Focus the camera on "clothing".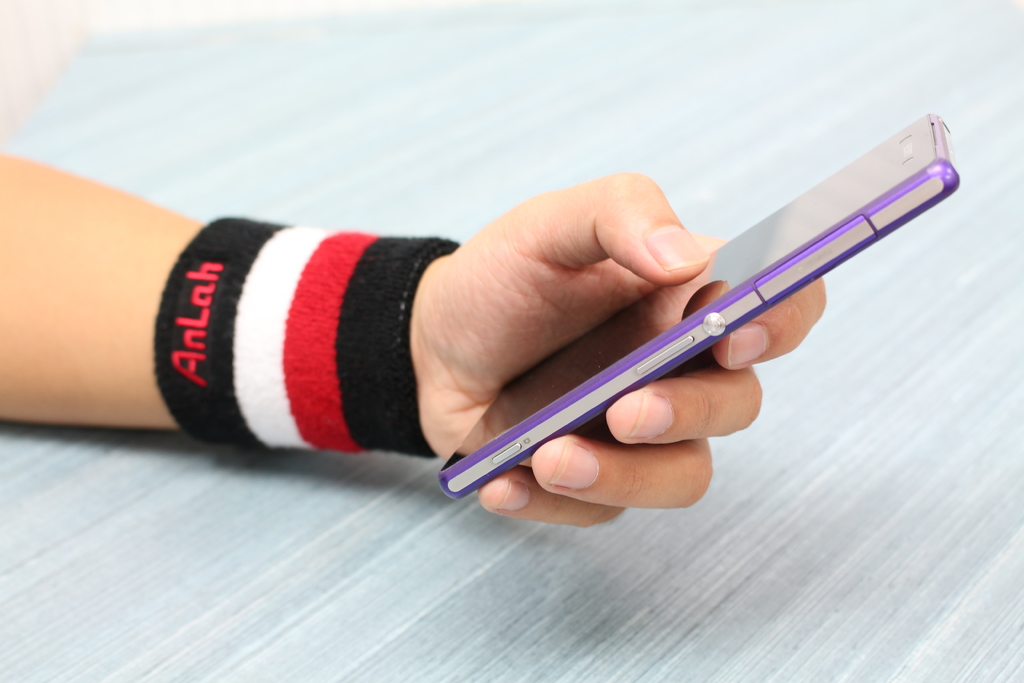
Focus region: 158 209 481 474.
